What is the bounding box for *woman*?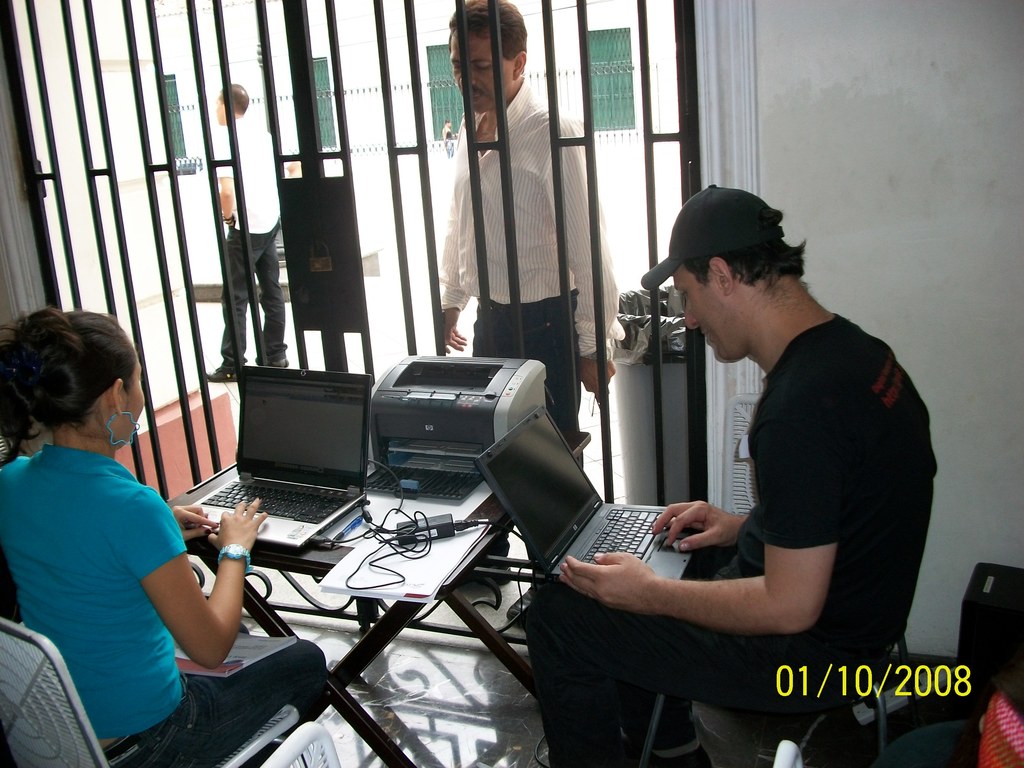
<box>0,305,326,767</box>.
